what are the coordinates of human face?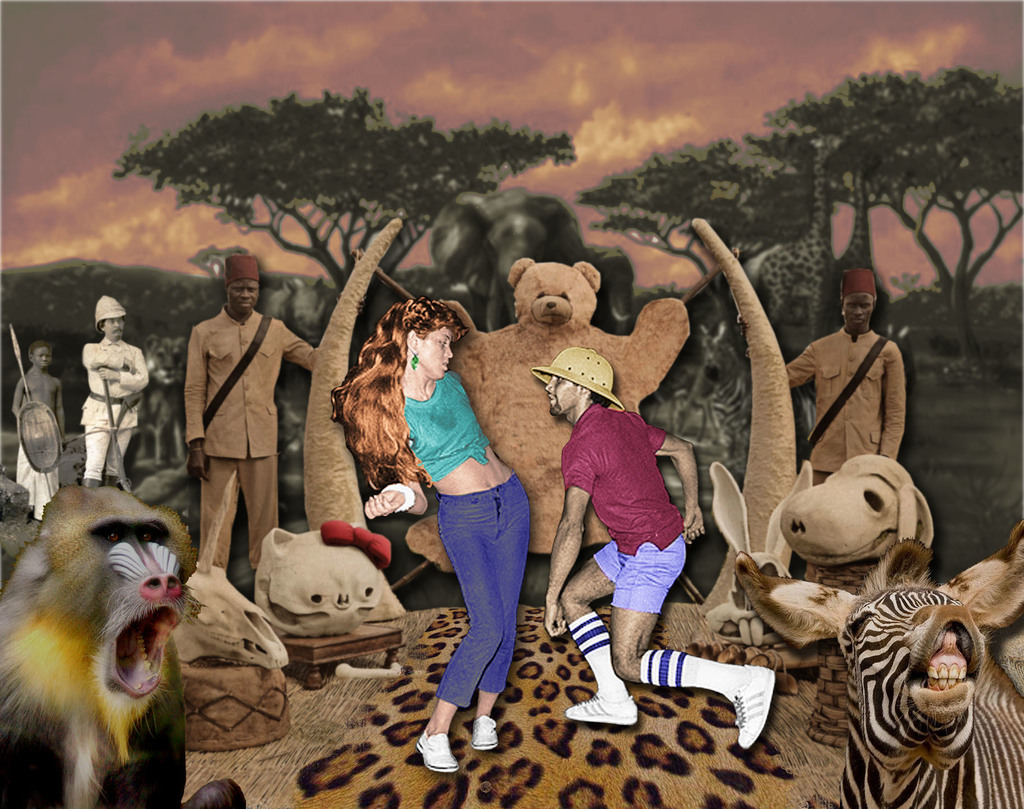
542:376:584:415.
